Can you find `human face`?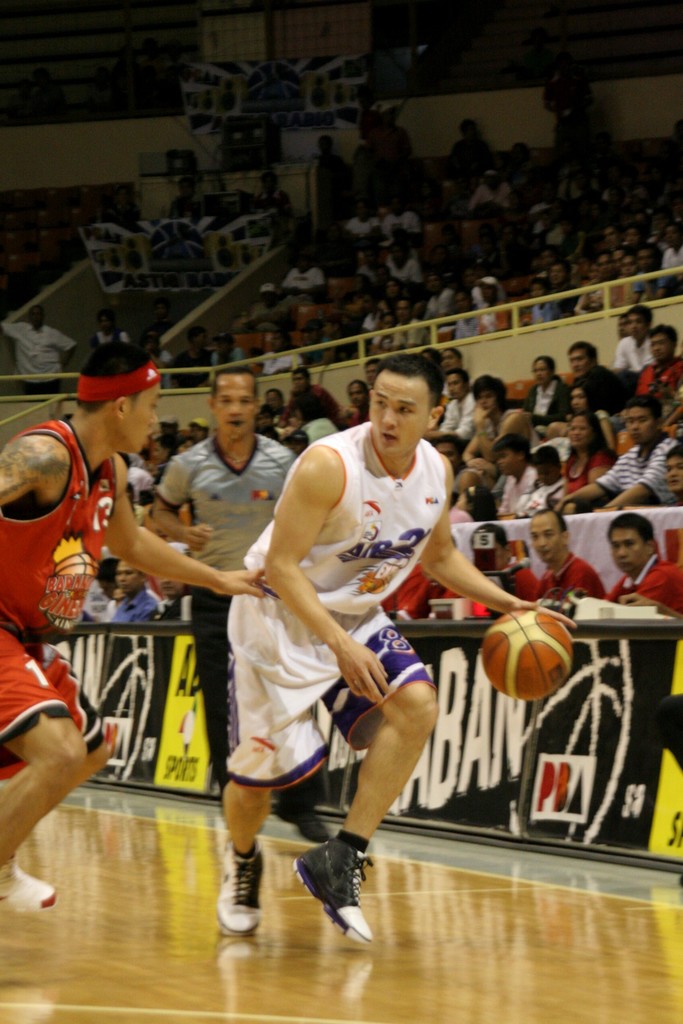
Yes, bounding box: (left=547, top=264, right=566, bottom=287).
